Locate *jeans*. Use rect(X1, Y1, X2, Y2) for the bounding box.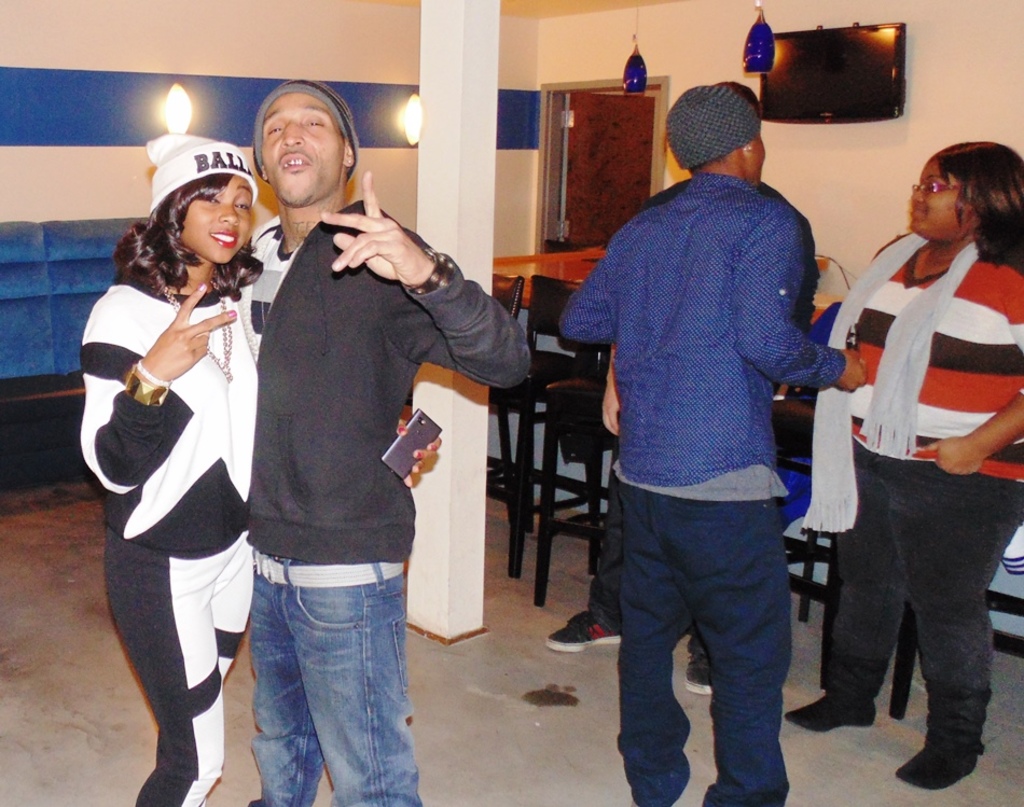
rect(224, 552, 418, 797).
